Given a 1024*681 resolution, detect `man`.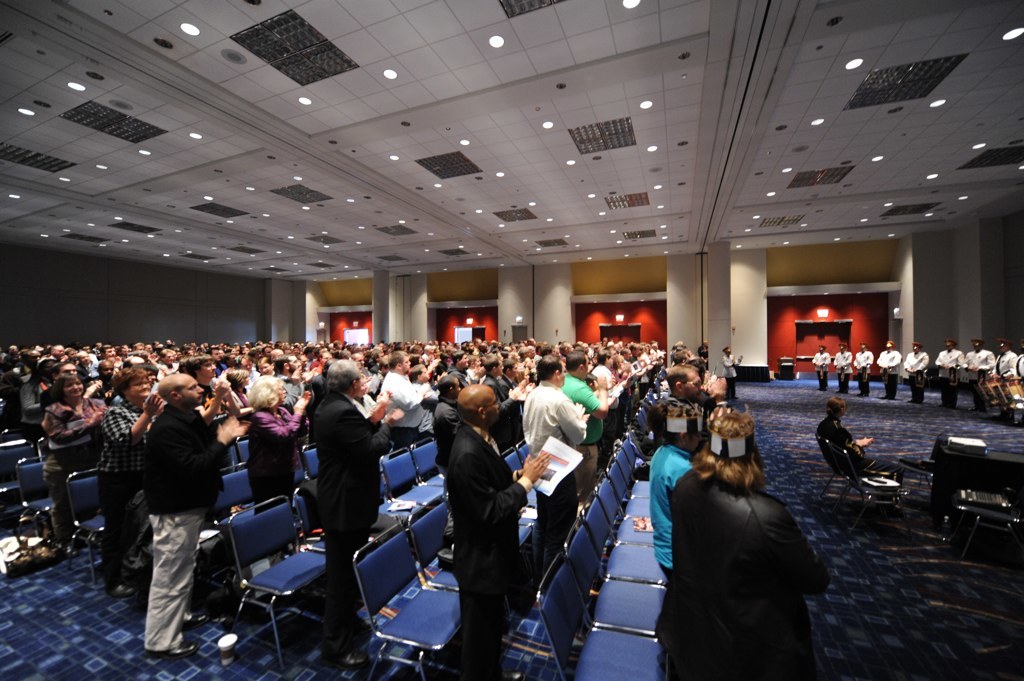
(445, 386, 558, 680).
